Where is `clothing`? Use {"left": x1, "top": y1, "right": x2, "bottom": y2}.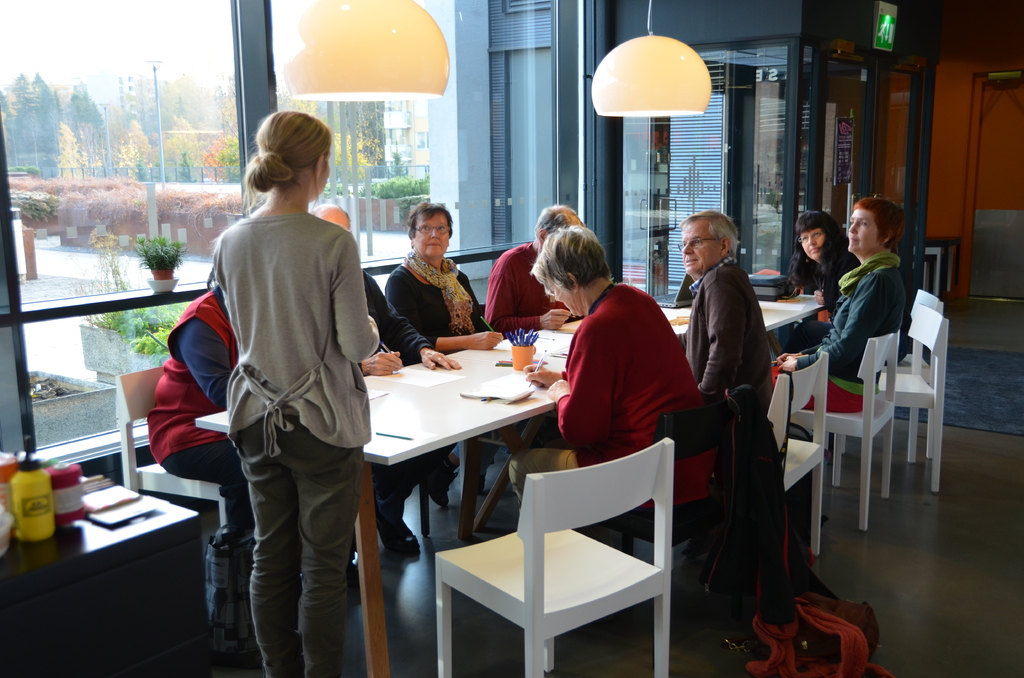
{"left": 385, "top": 246, "right": 490, "bottom": 351}.
